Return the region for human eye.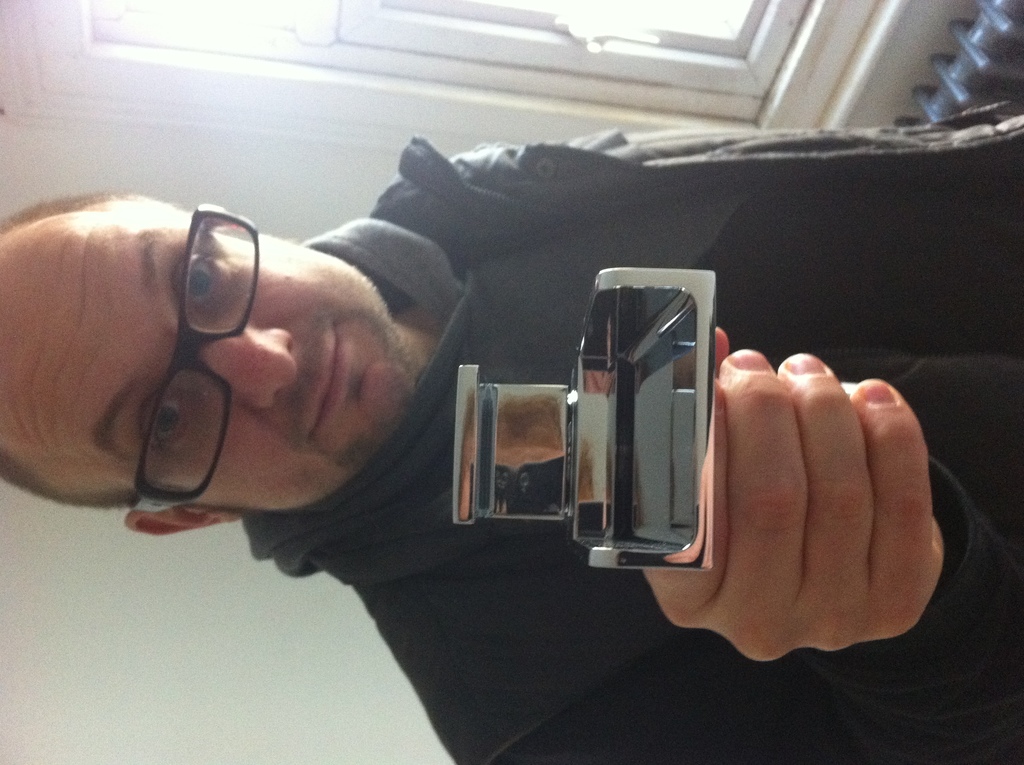
pyautogui.locateOnScreen(136, 393, 182, 454).
